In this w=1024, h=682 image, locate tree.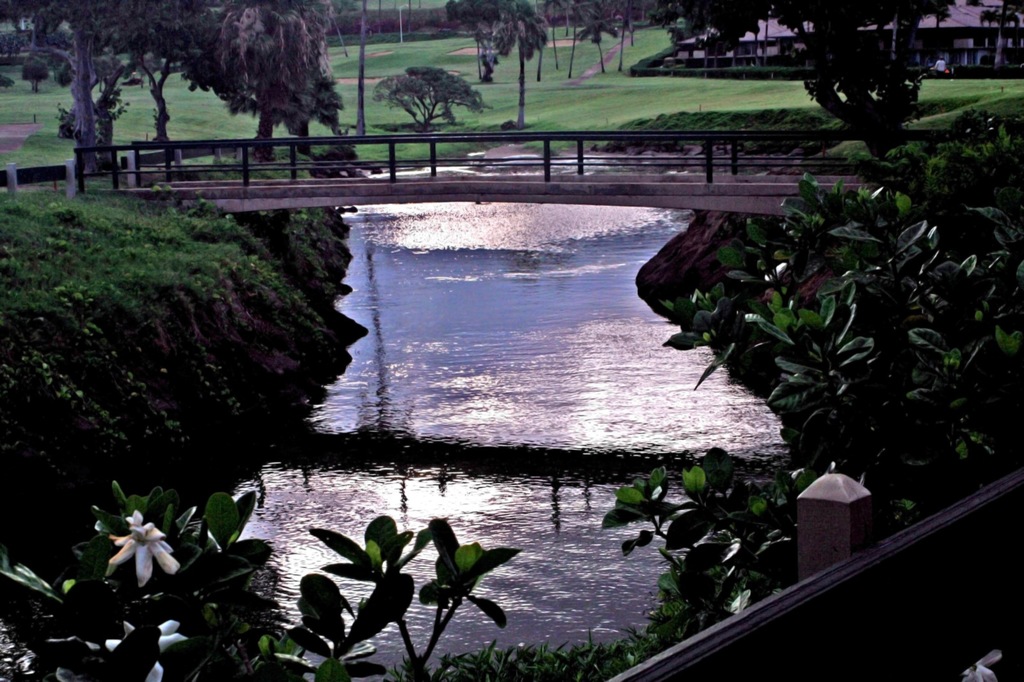
Bounding box: box(977, 6, 1023, 68).
